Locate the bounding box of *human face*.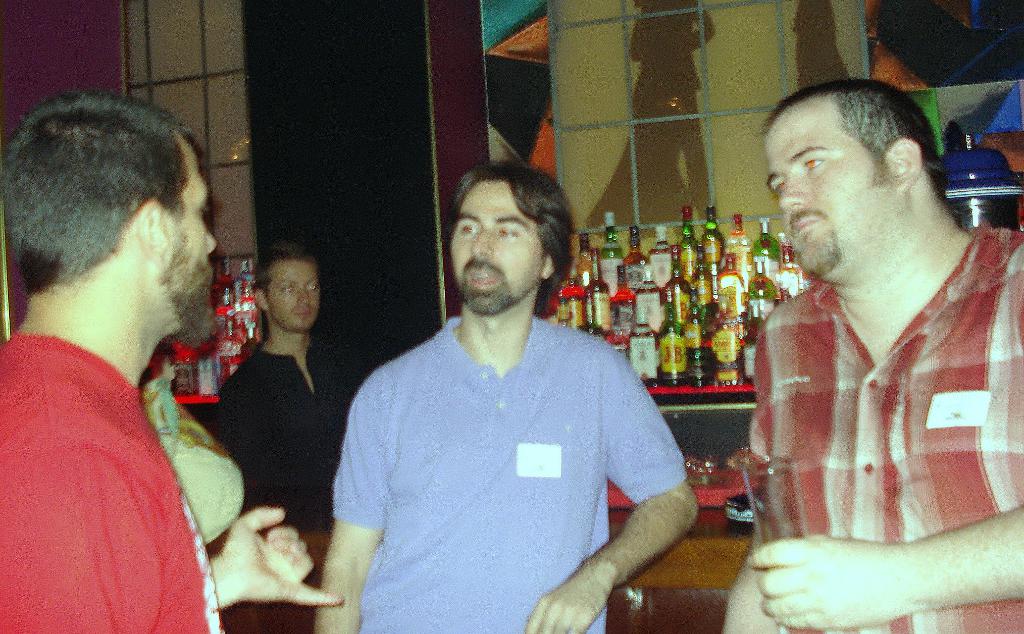
Bounding box: Rect(451, 183, 546, 312).
